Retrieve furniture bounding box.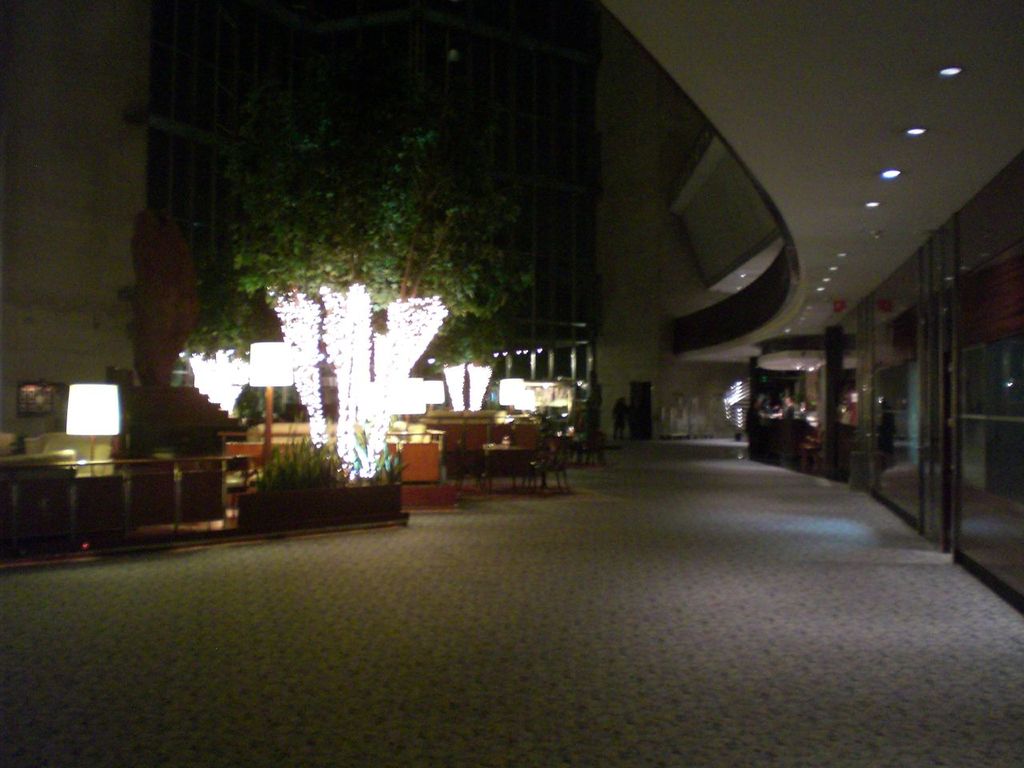
Bounding box: <box>117,447,230,540</box>.
